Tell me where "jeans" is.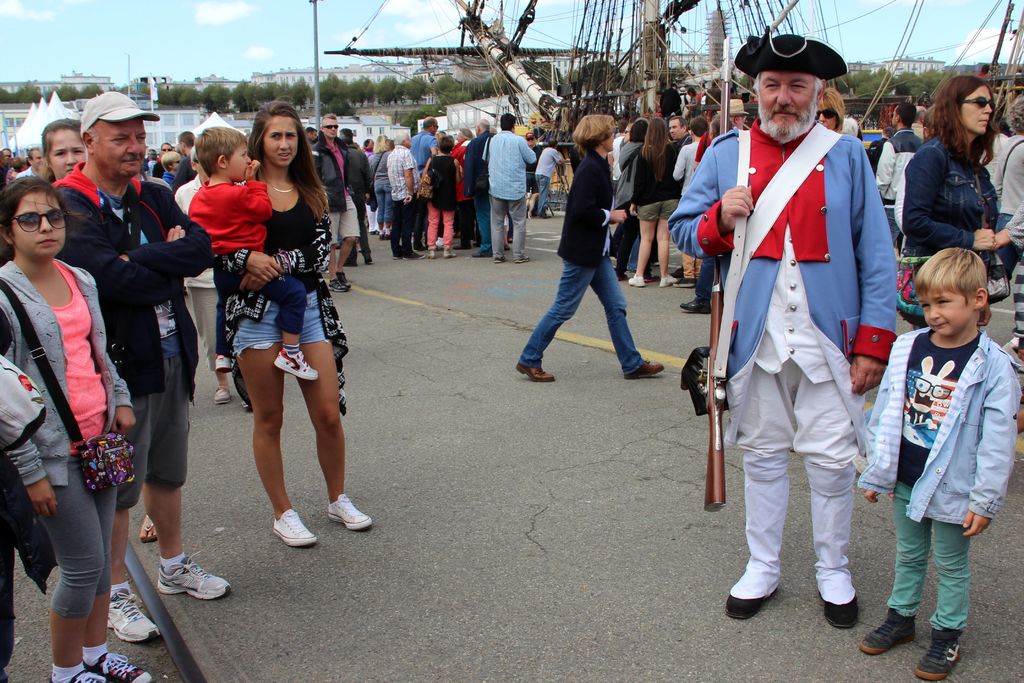
"jeans" is at l=232, t=295, r=334, b=355.
